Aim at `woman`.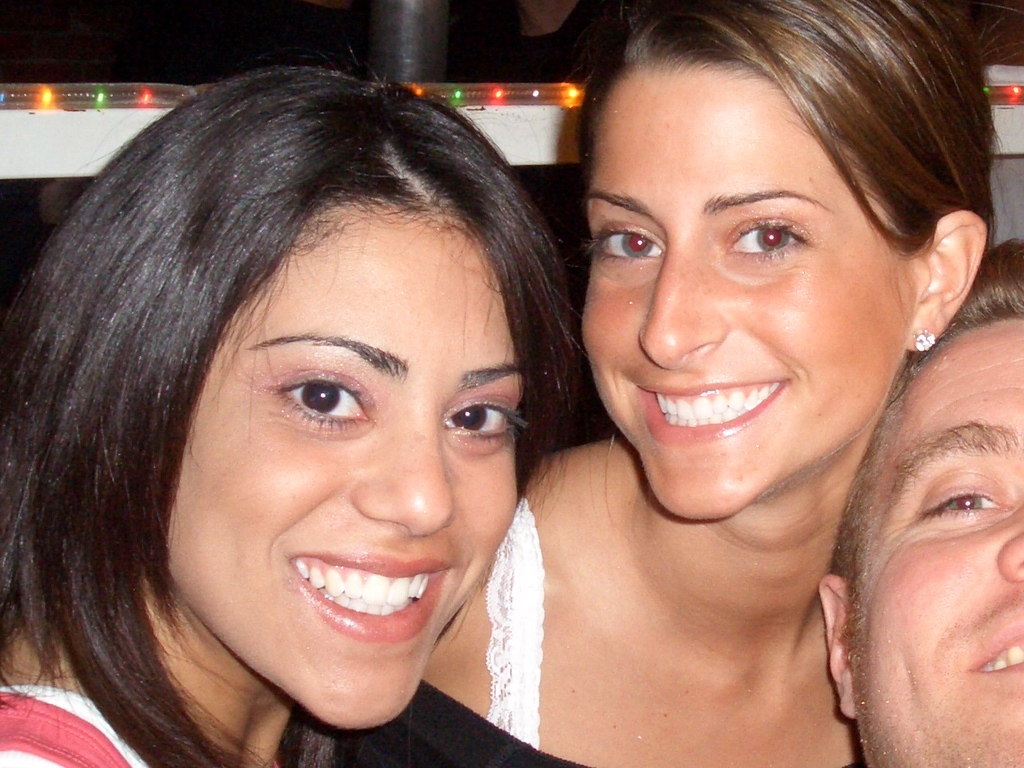
Aimed at <box>346,0,1003,767</box>.
